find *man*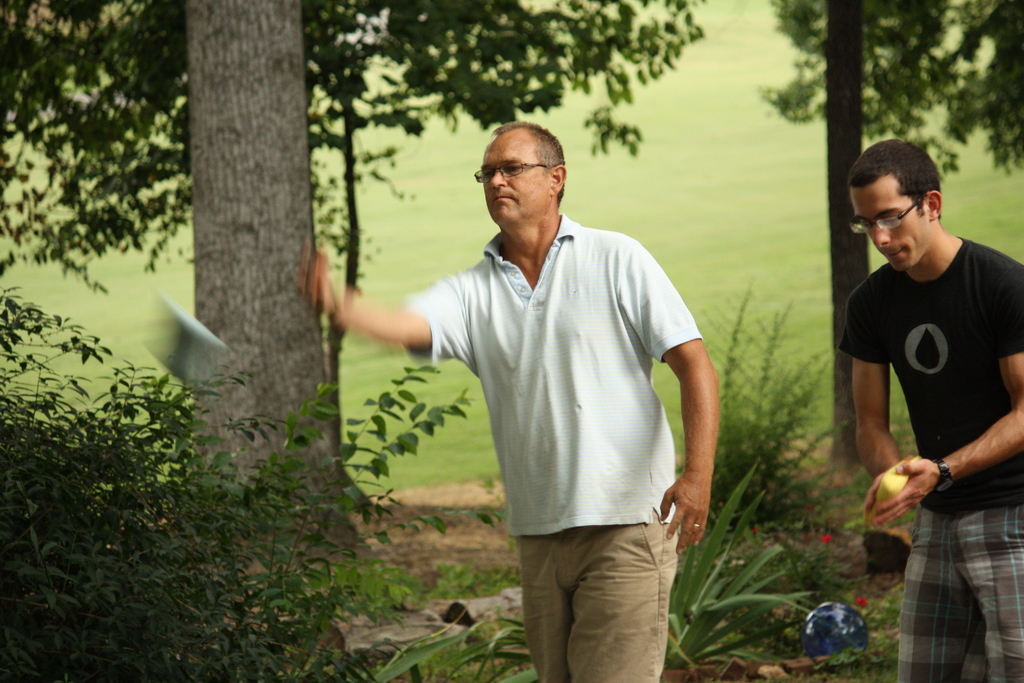
l=839, t=139, r=1023, b=682
